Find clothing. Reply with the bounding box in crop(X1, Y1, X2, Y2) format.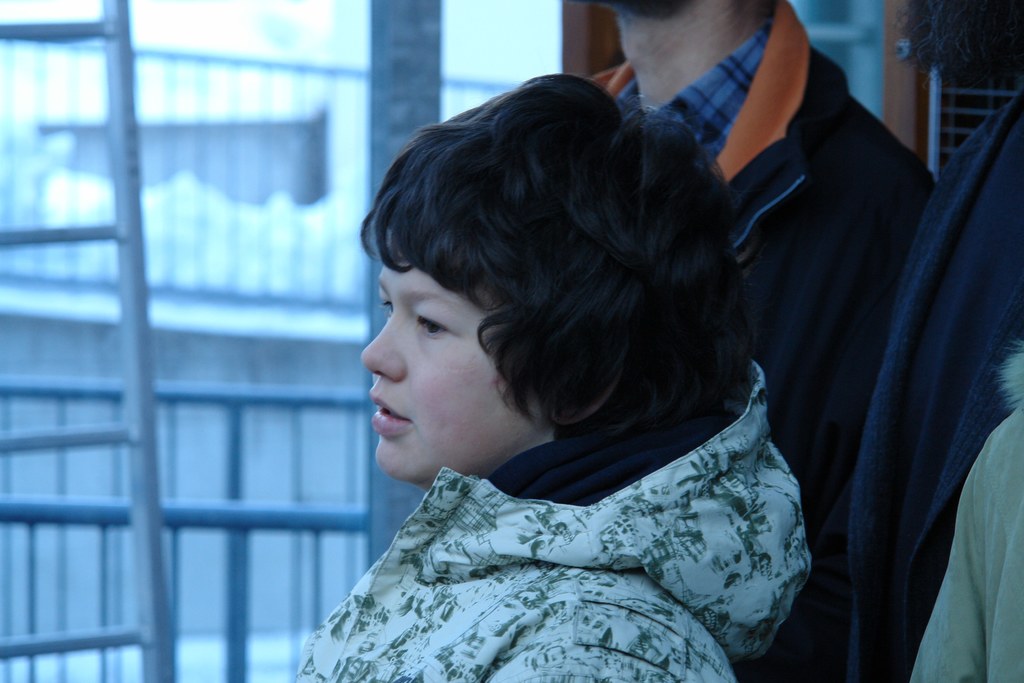
crop(586, 0, 936, 682).
